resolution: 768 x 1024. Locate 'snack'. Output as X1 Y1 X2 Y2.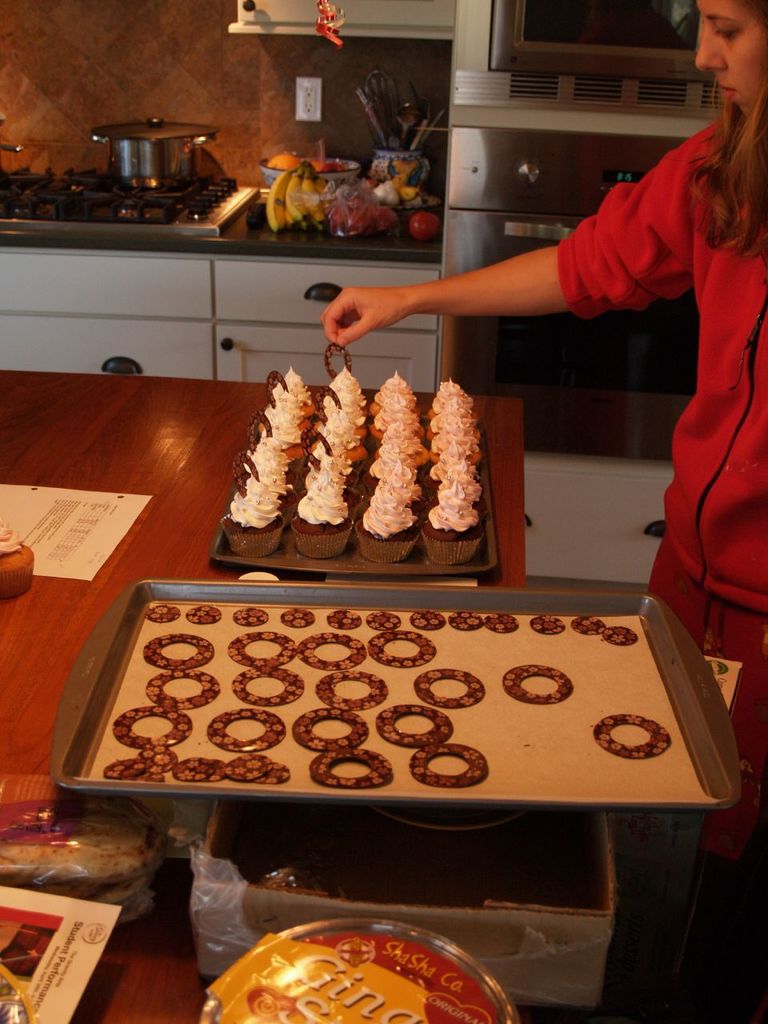
446 612 483 631.
